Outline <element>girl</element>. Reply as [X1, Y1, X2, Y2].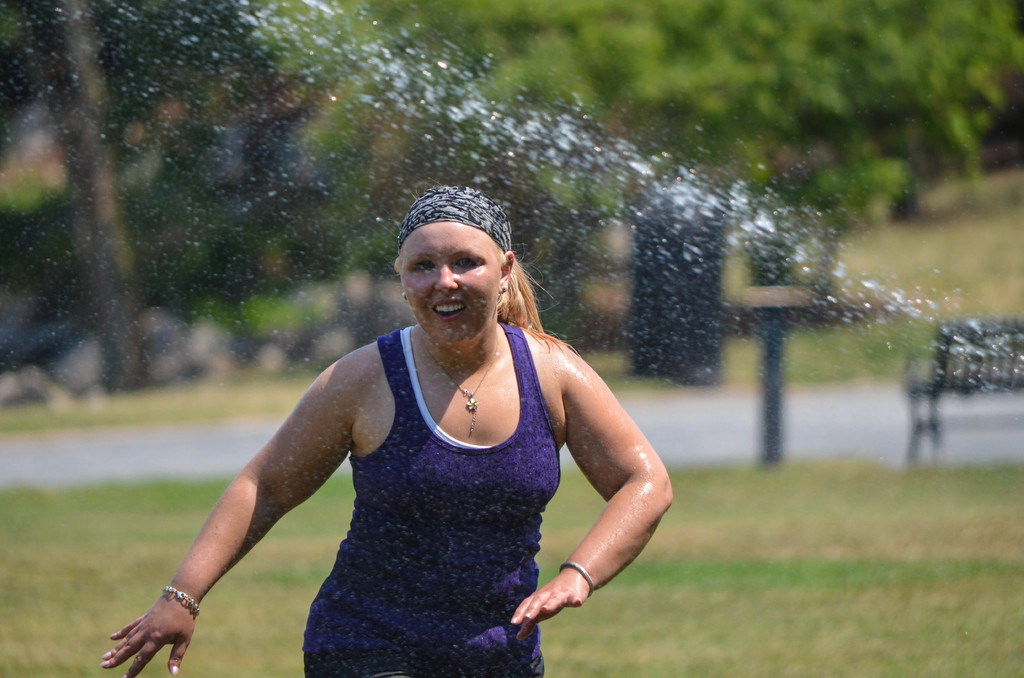
[100, 179, 672, 677].
